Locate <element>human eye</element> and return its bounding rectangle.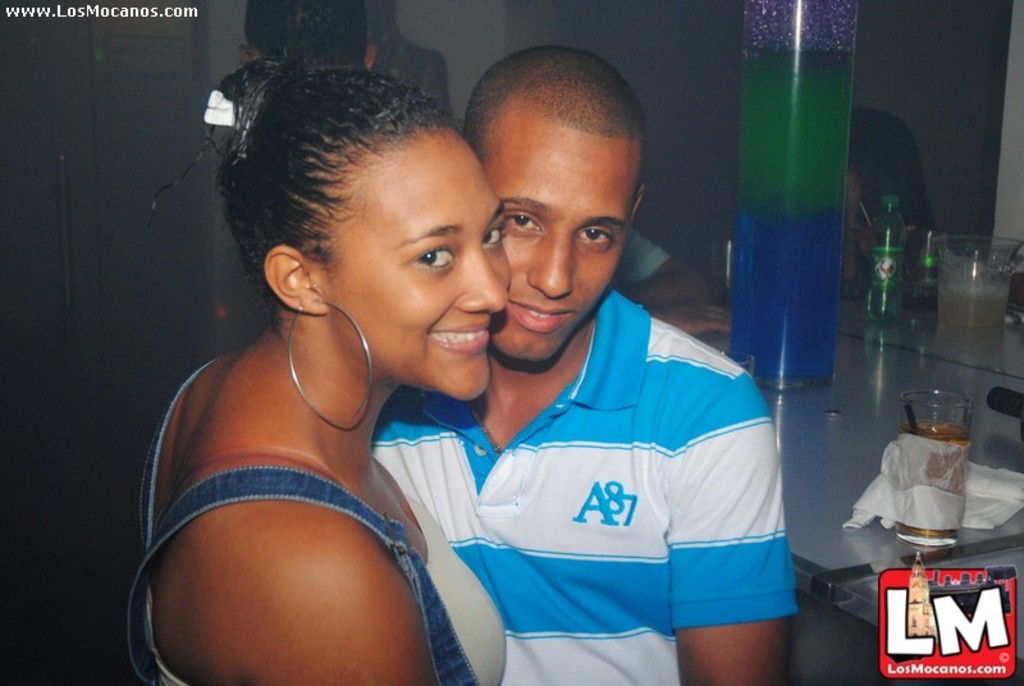
[507,211,544,235].
